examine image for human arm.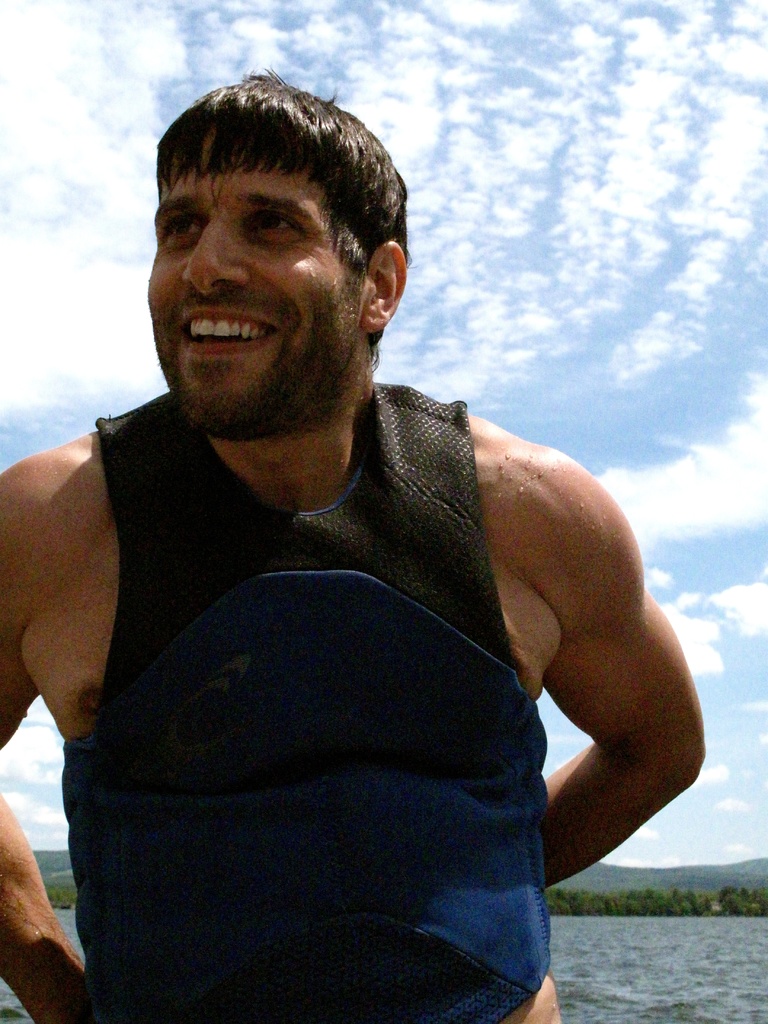
Examination result: detection(472, 420, 691, 932).
